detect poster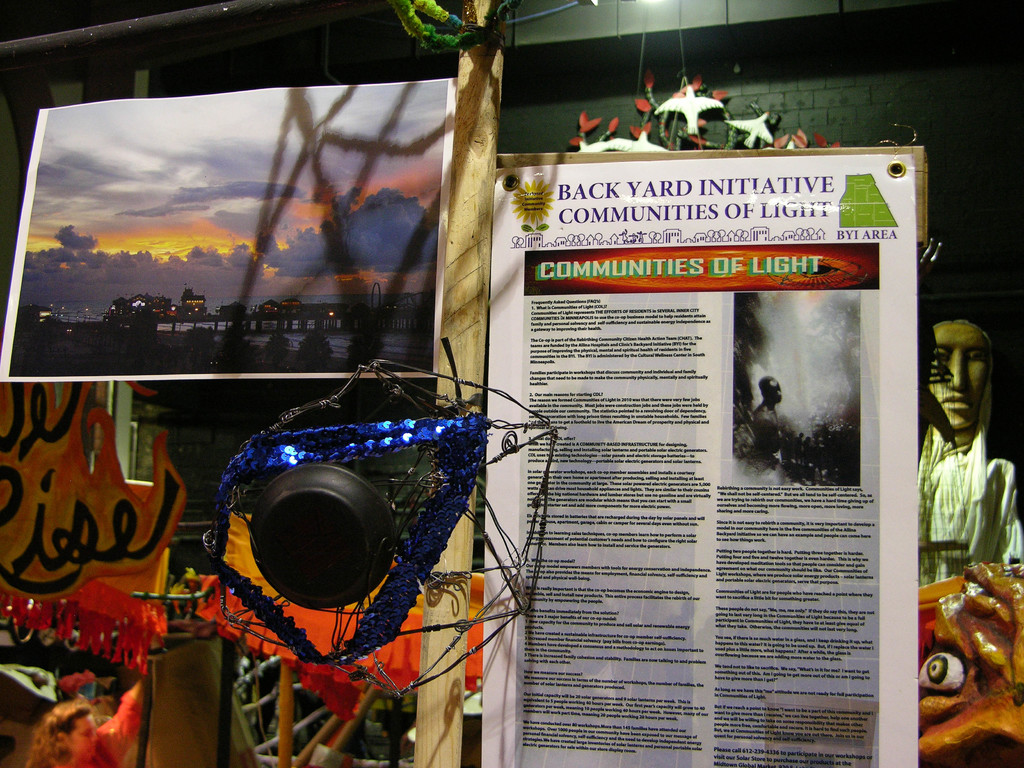
rect(0, 84, 460, 379)
